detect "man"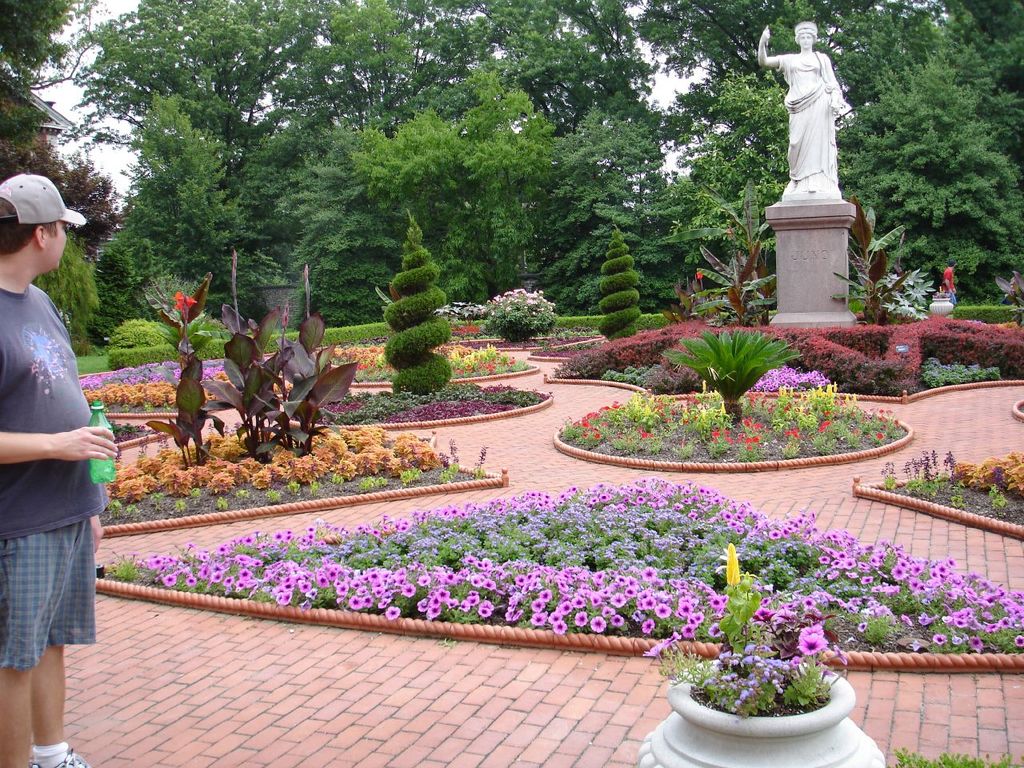
0/178/115/767
